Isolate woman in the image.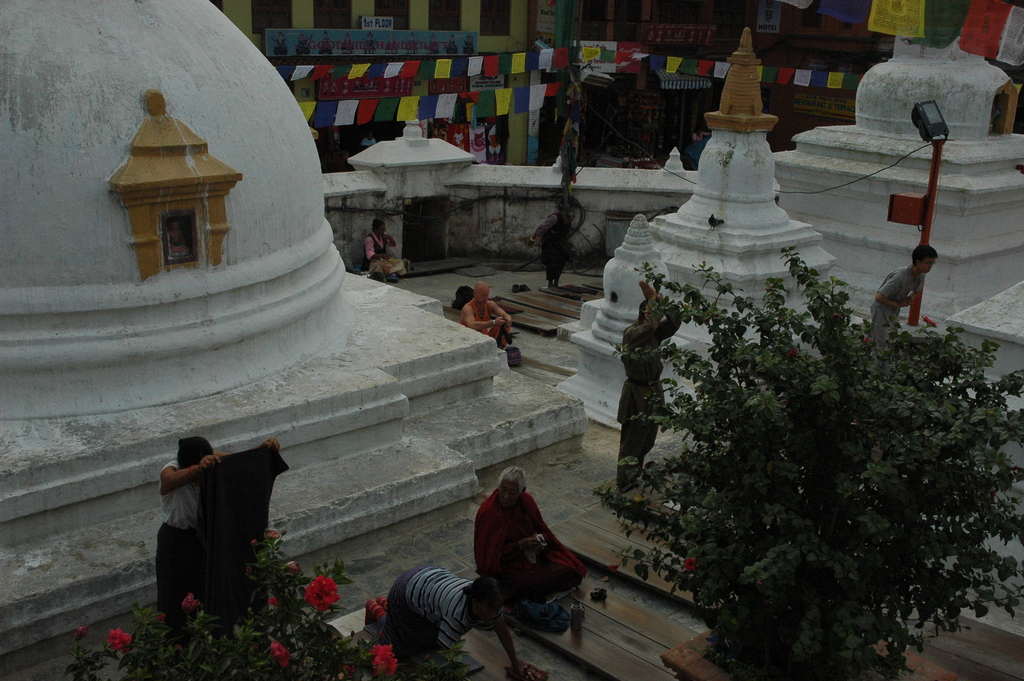
Isolated region: l=480, t=464, r=598, b=607.
